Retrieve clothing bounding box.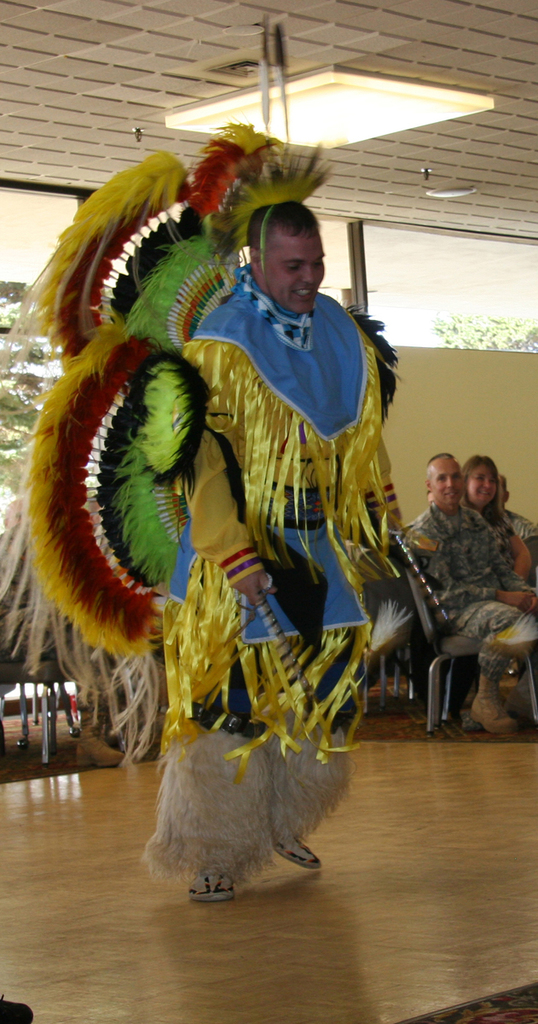
Bounding box: left=393, top=502, right=537, bottom=695.
